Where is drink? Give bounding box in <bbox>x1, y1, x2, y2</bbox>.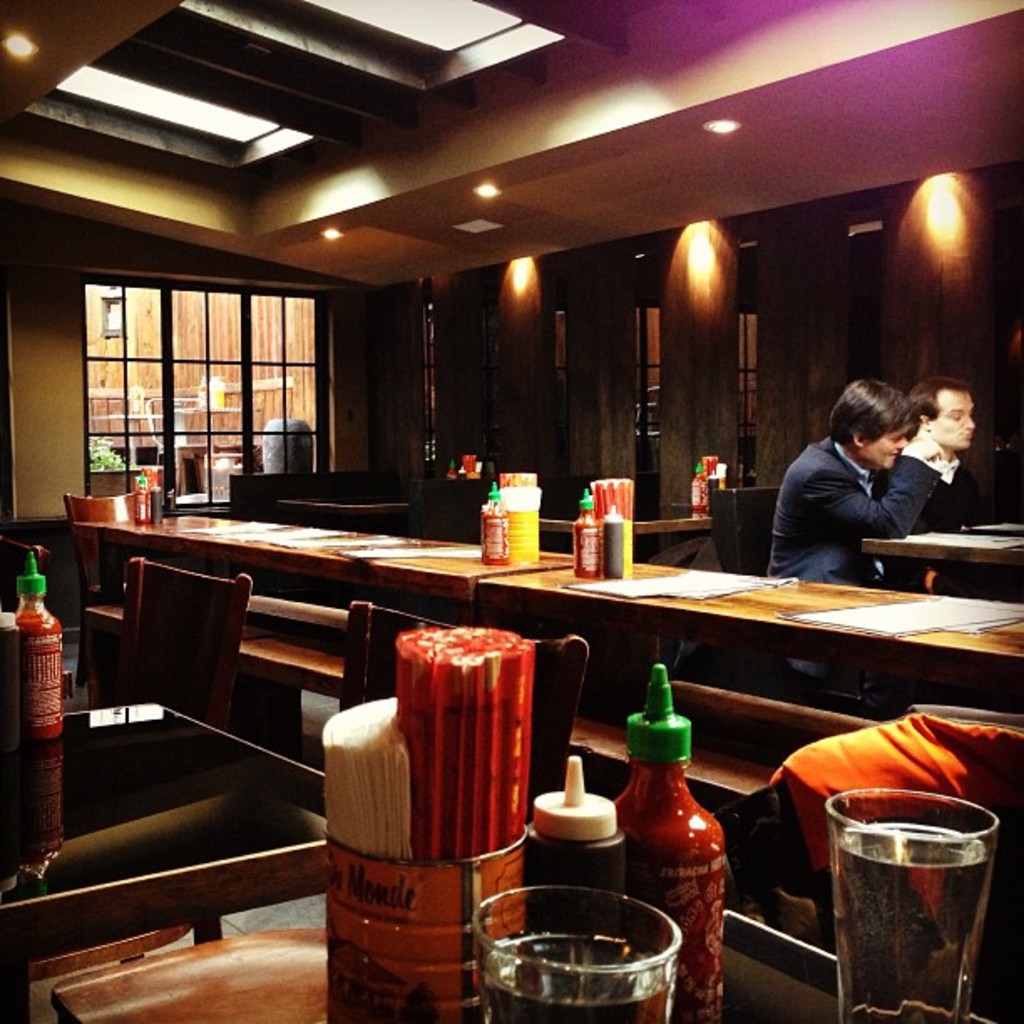
<bbox>482, 887, 671, 1022</bbox>.
